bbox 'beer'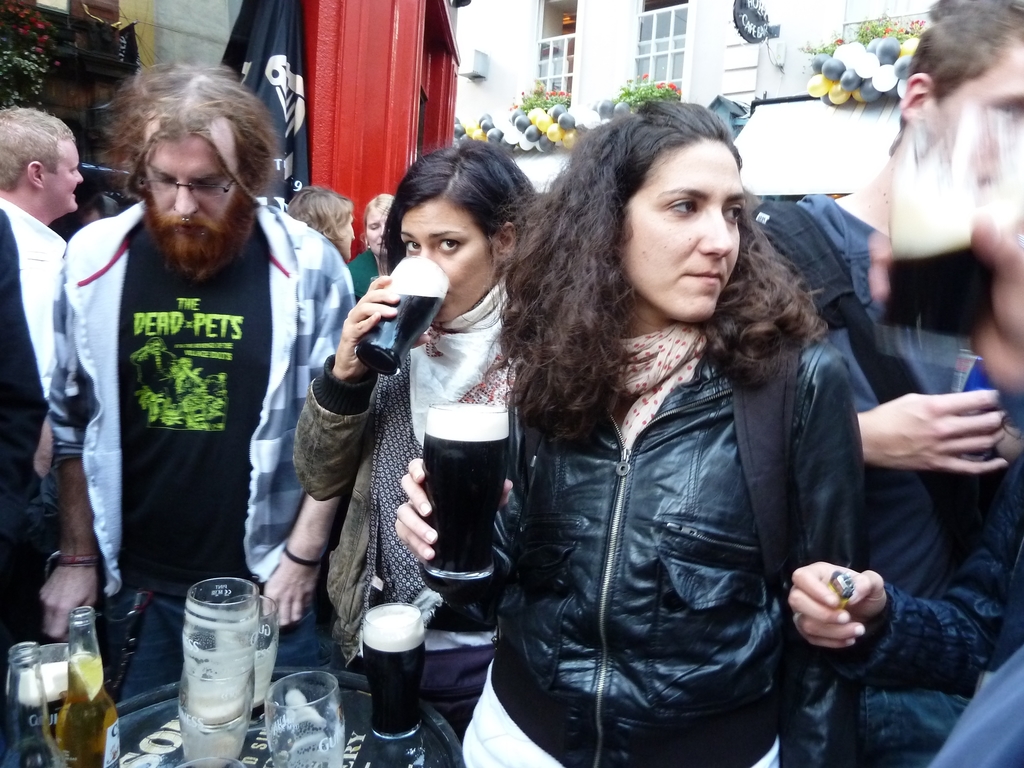
(x1=425, y1=400, x2=500, y2=579)
